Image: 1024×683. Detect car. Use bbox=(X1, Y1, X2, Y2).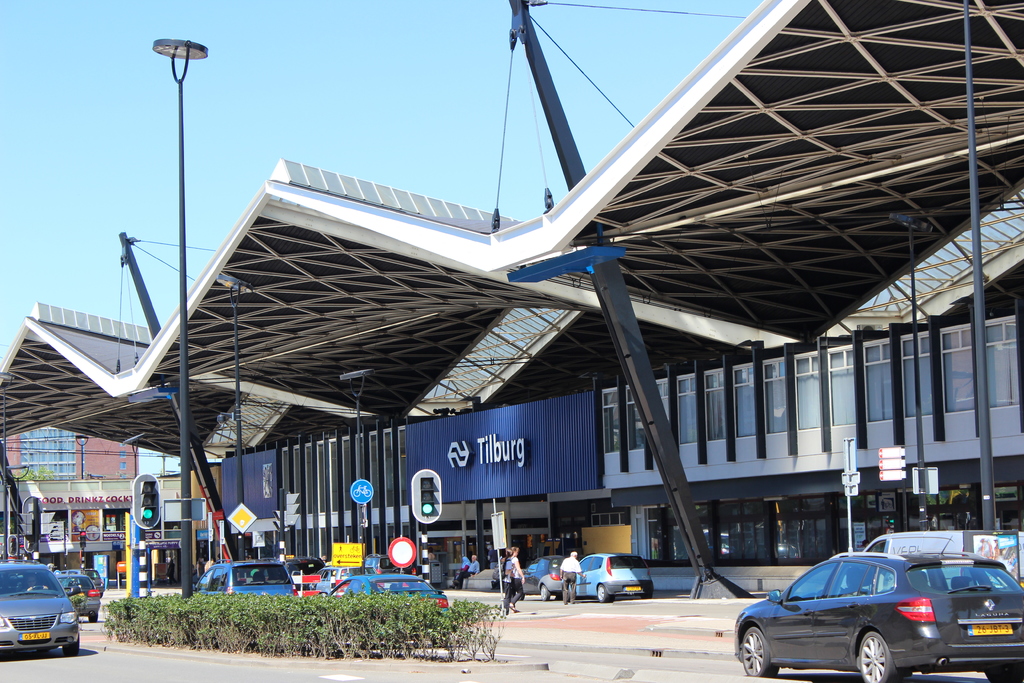
bbox=(732, 536, 1023, 682).
